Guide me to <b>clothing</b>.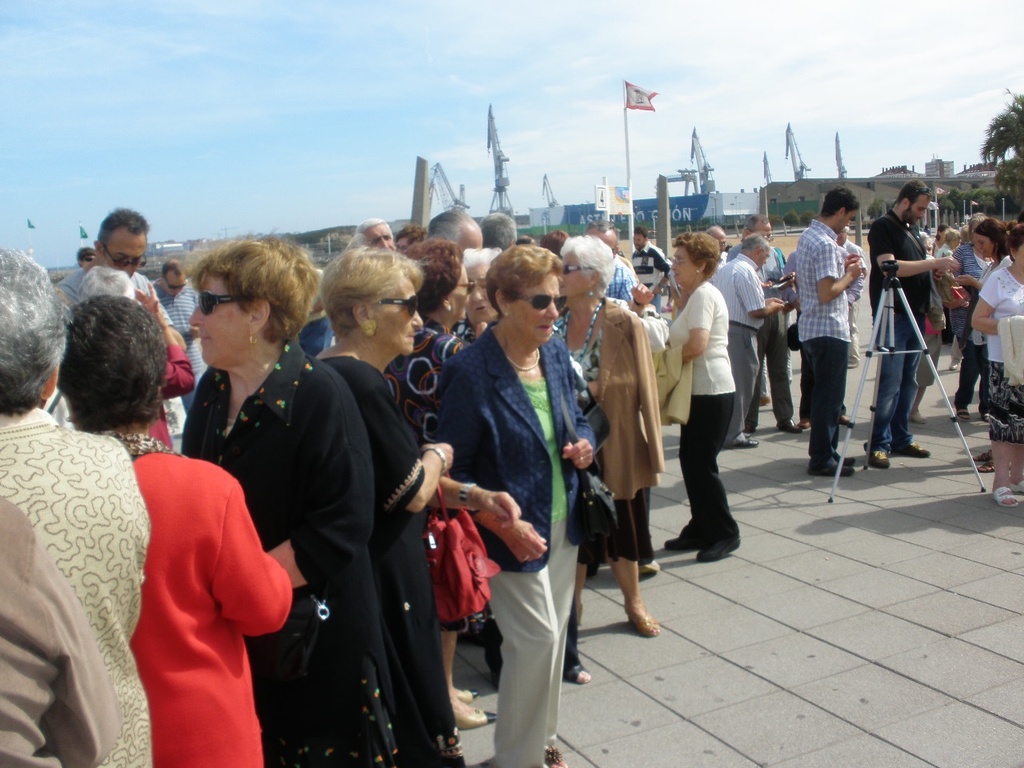
Guidance: pyautogui.locateOnScreen(52, 264, 172, 326).
